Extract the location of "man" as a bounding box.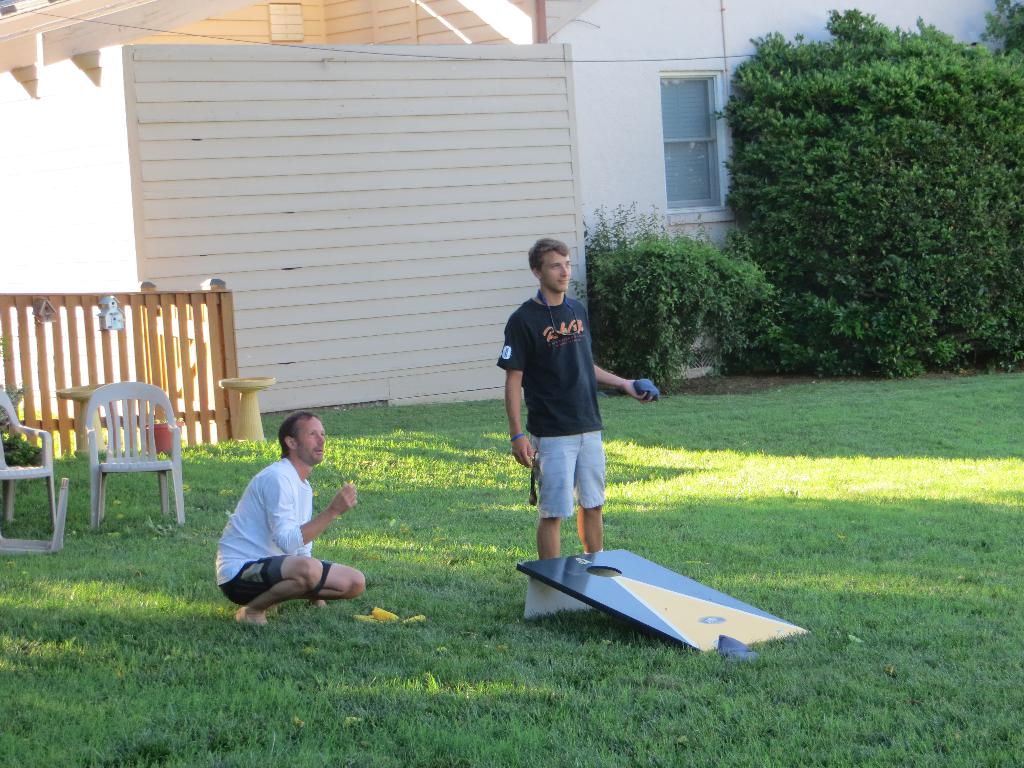
l=203, t=413, r=374, b=635.
